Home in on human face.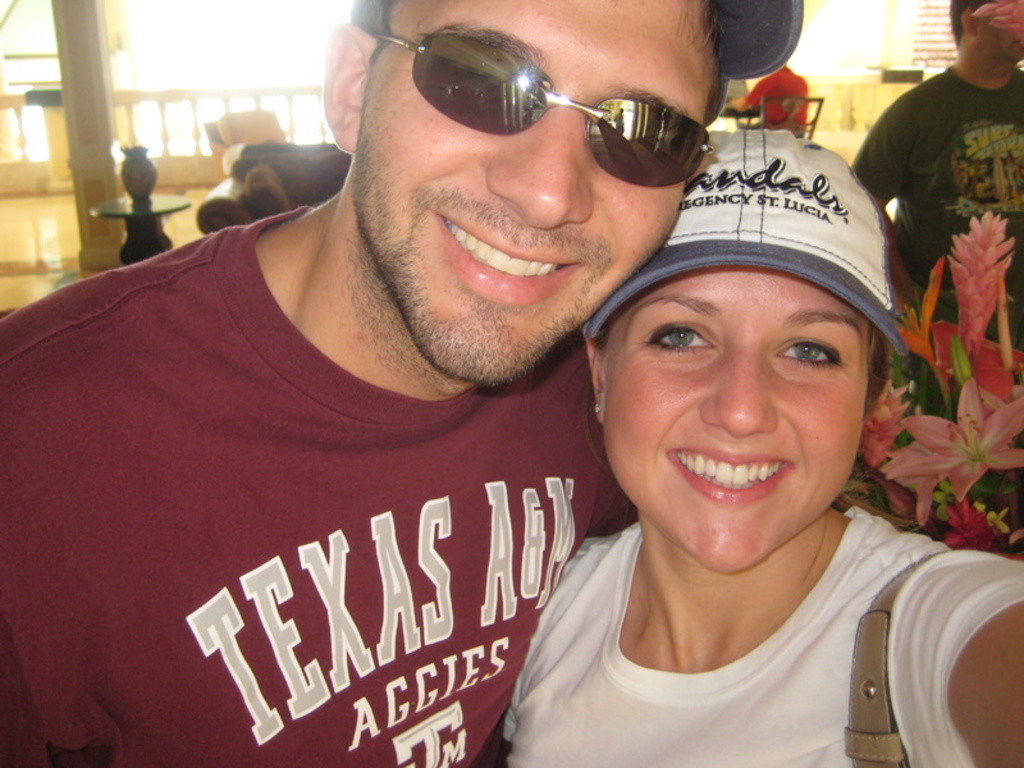
Homed in at box(979, 15, 1023, 63).
